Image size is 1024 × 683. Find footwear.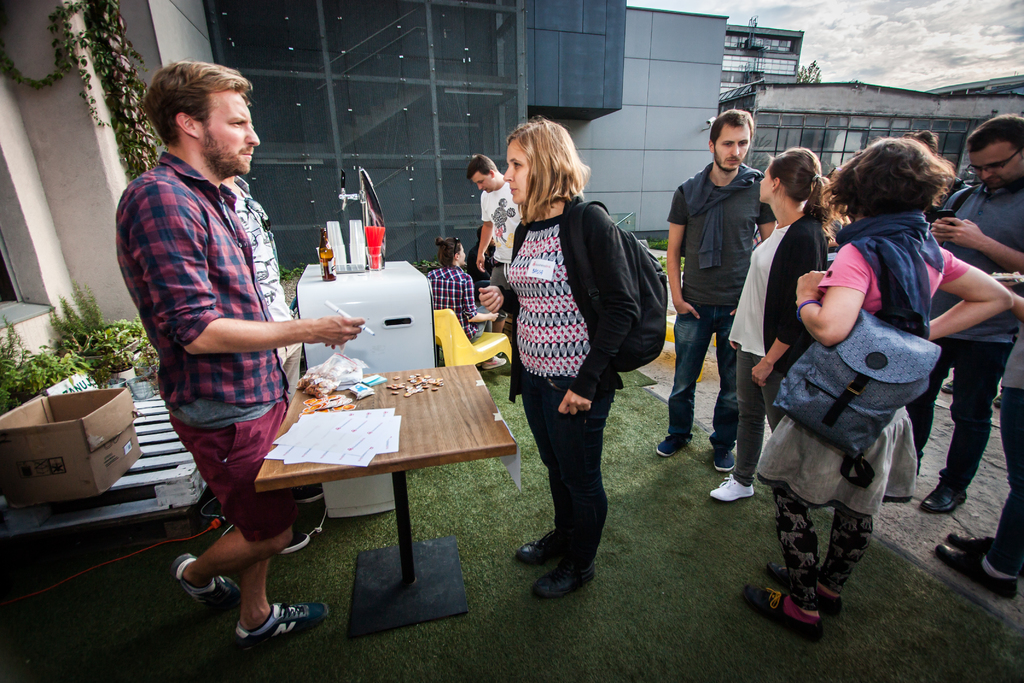
{"x1": 482, "y1": 355, "x2": 506, "y2": 368}.
